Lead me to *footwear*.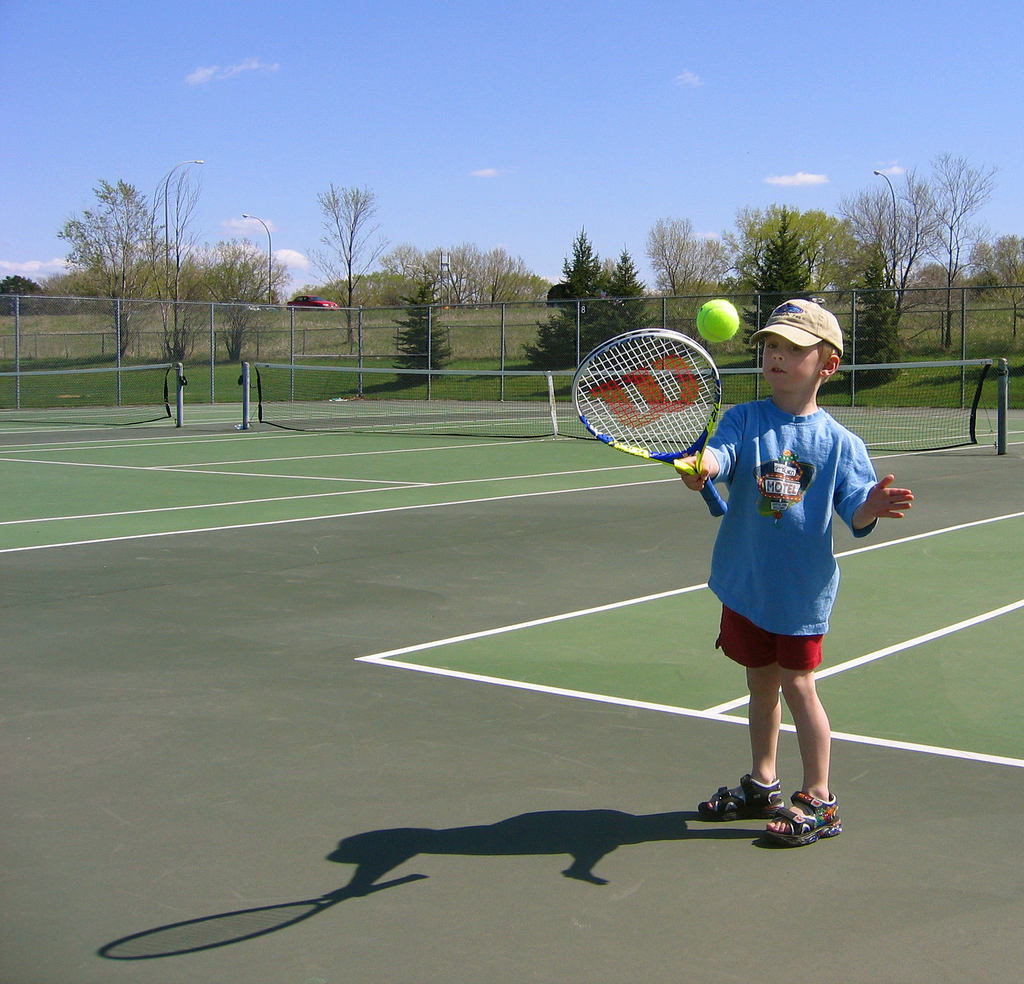
Lead to locate(700, 771, 787, 822).
